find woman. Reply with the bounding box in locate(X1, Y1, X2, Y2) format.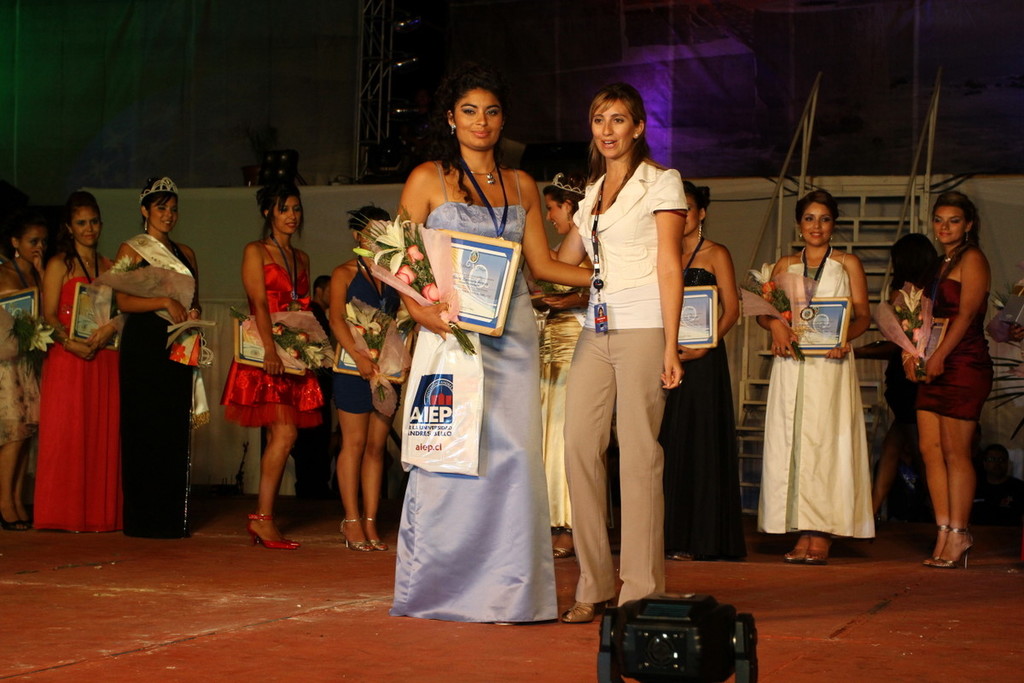
locate(241, 177, 300, 547).
